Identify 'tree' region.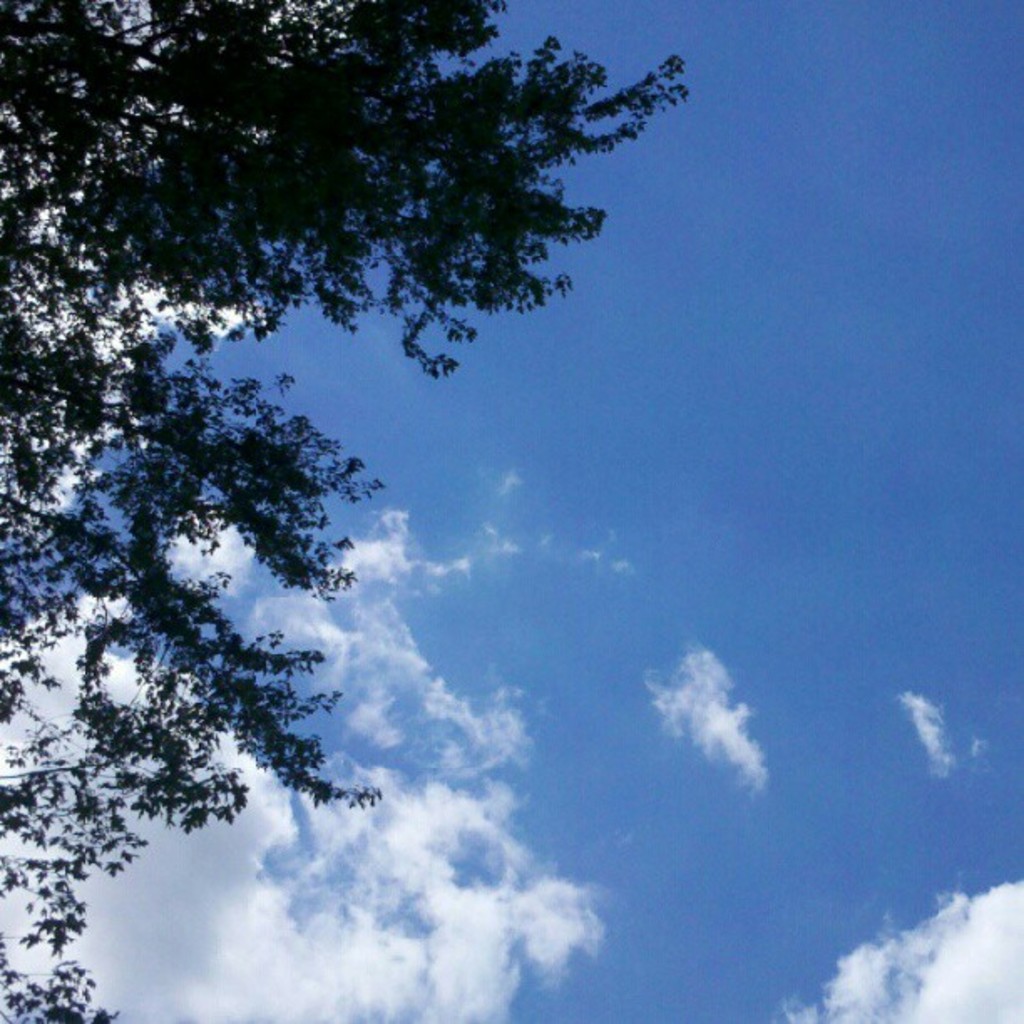
Region: Rect(17, 7, 718, 969).
